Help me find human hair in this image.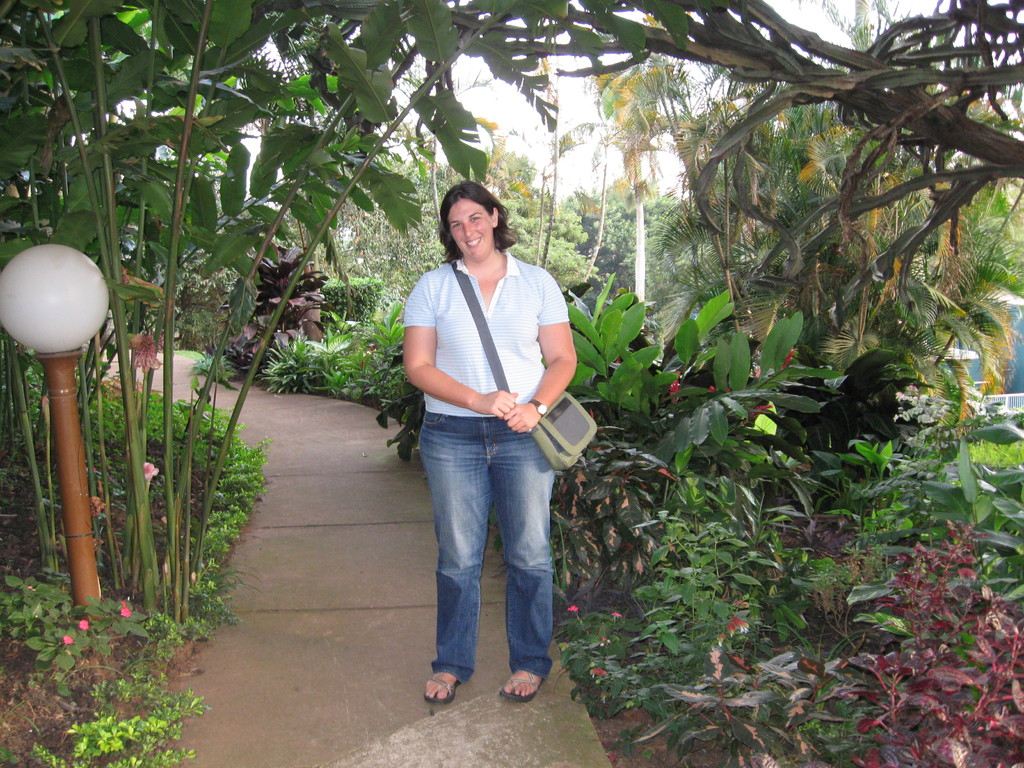
Found it: rect(430, 189, 512, 275).
